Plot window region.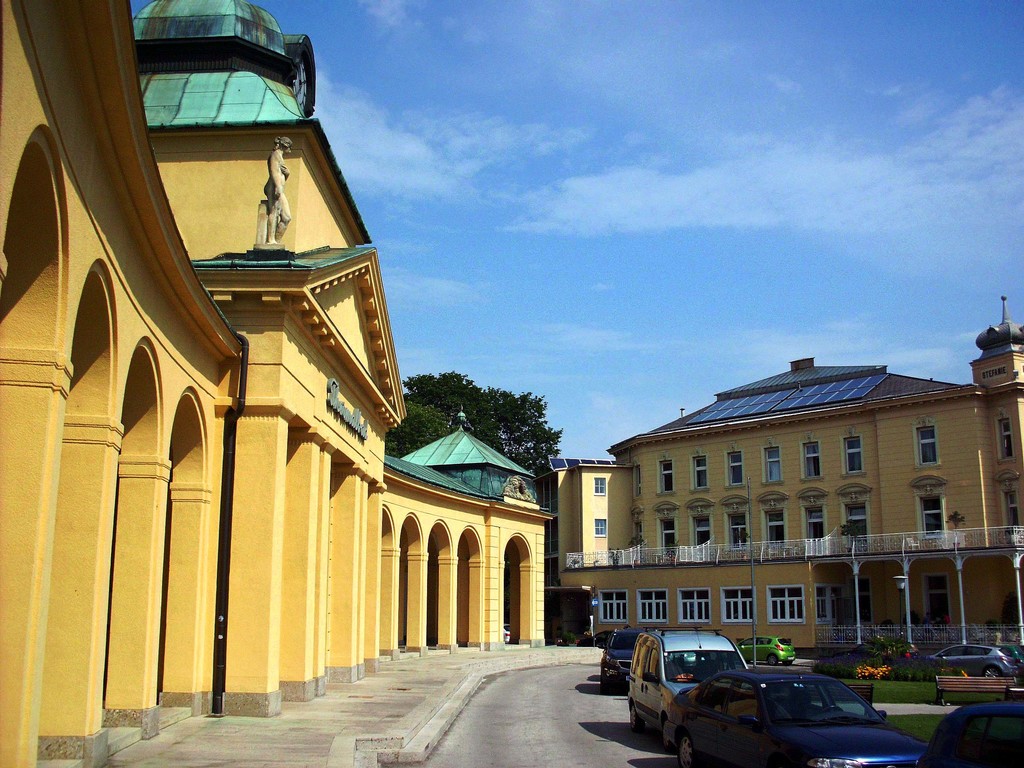
Plotted at {"x1": 593, "y1": 475, "x2": 607, "y2": 499}.
